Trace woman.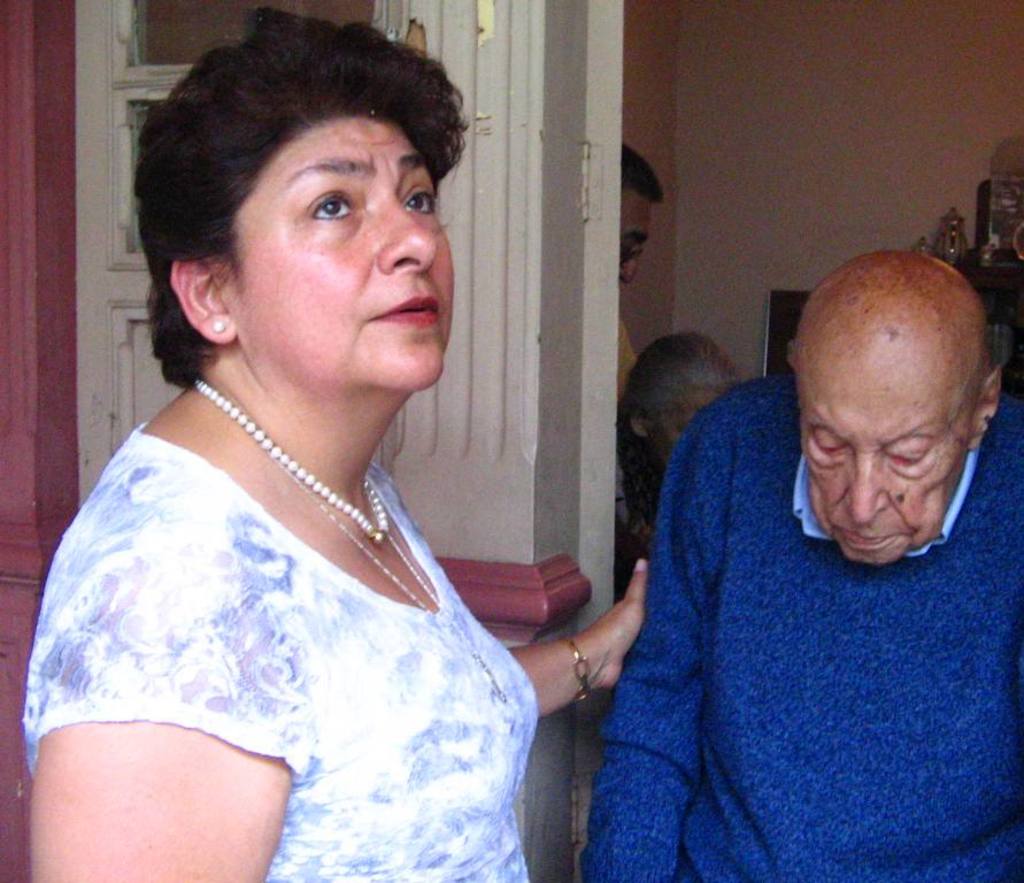
Traced to 0 54 638 878.
